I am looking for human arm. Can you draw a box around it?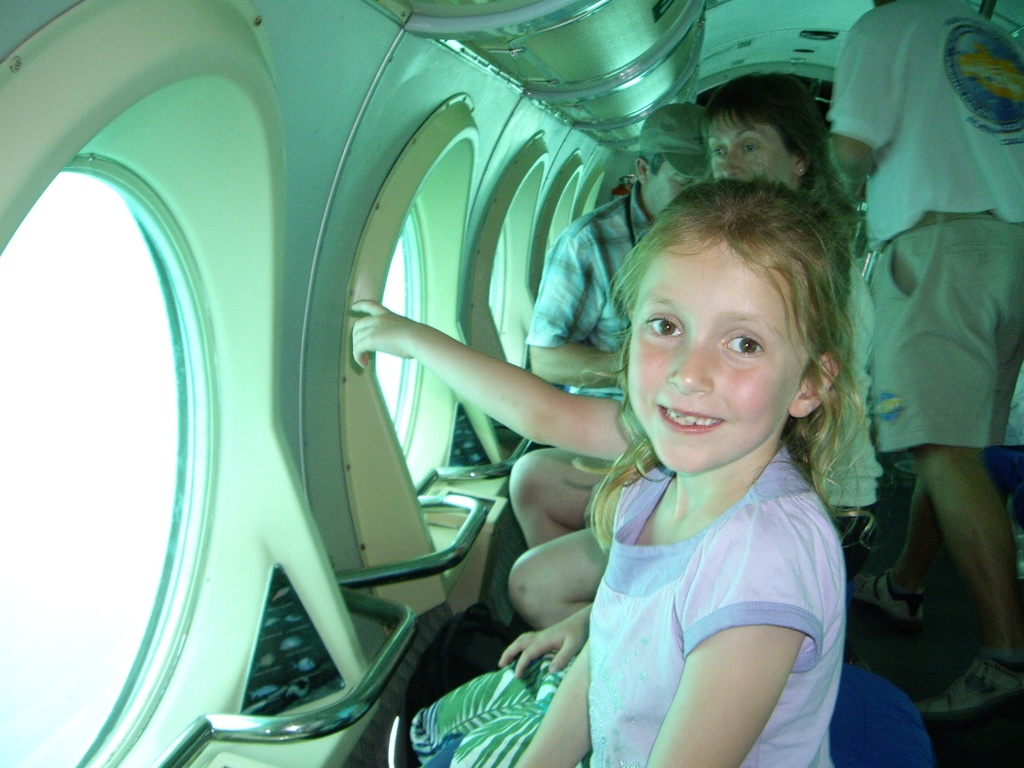
Sure, the bounding box is x1=531 y1=214 x2=628 y2=381.
